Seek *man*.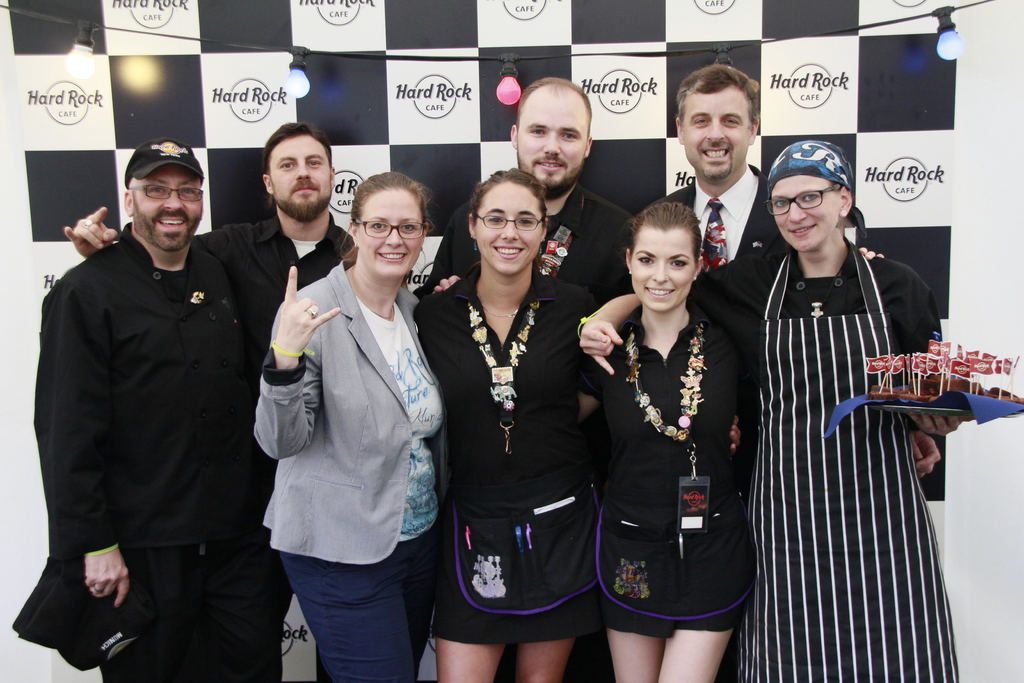
(52, 115, 371, 641).
